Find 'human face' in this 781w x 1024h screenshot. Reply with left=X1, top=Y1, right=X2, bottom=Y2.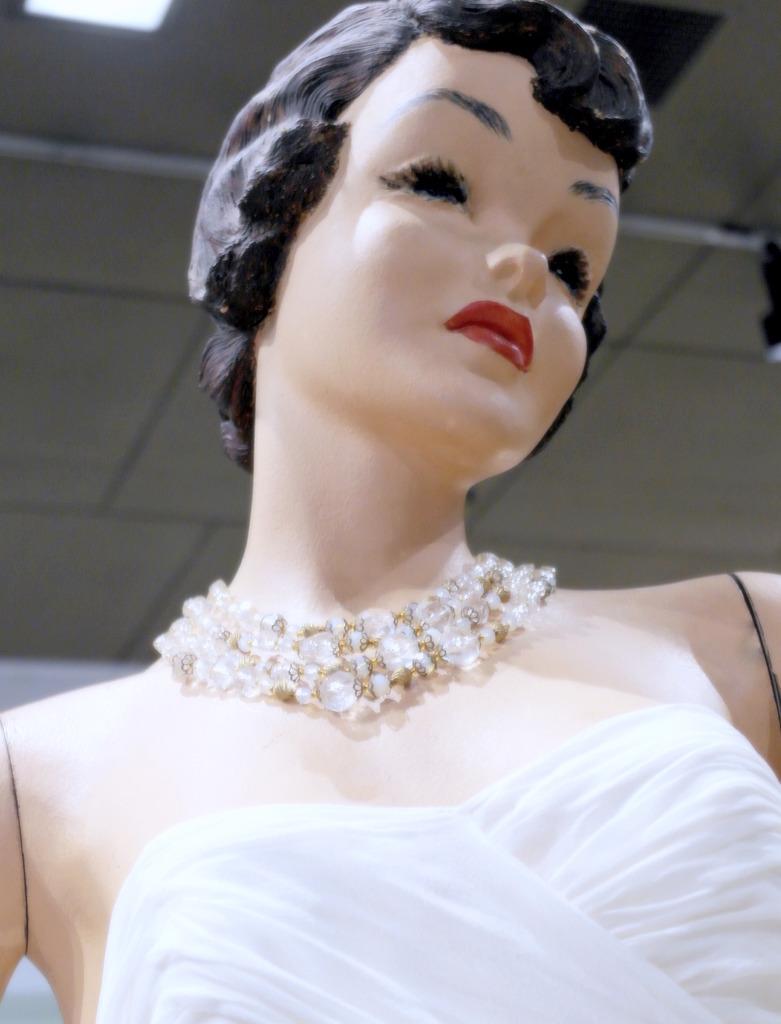
left=274, top=38, right=622, bottom=465.
